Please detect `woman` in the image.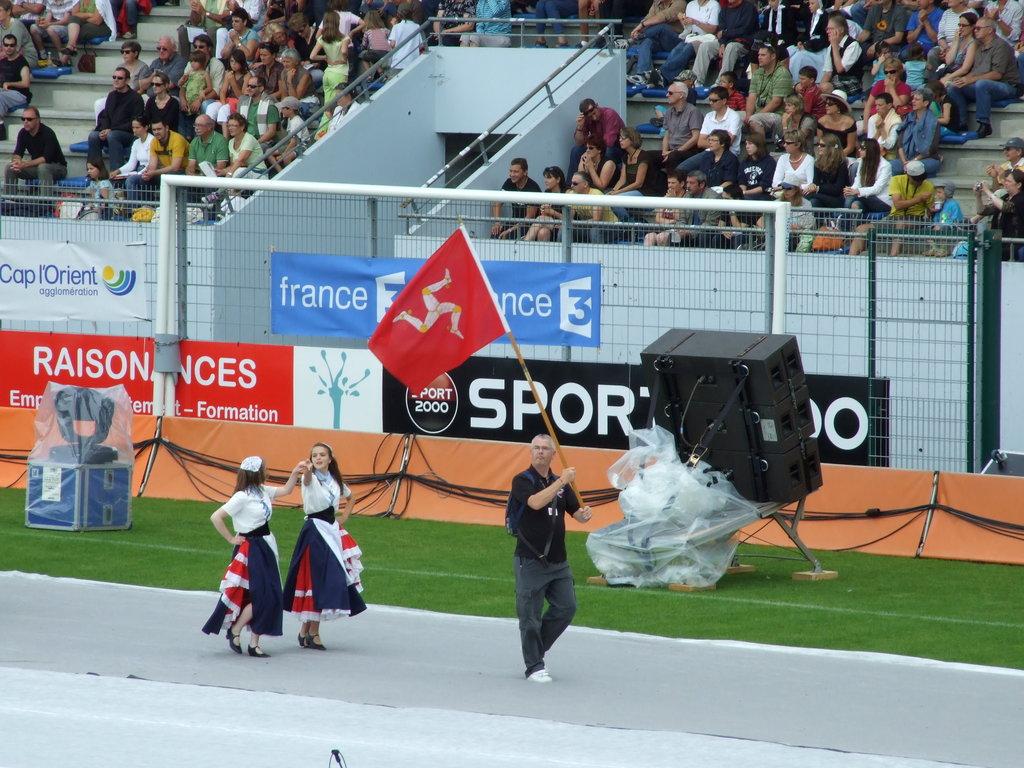
[x1=577, y1=138, x2=625, y2=198].
